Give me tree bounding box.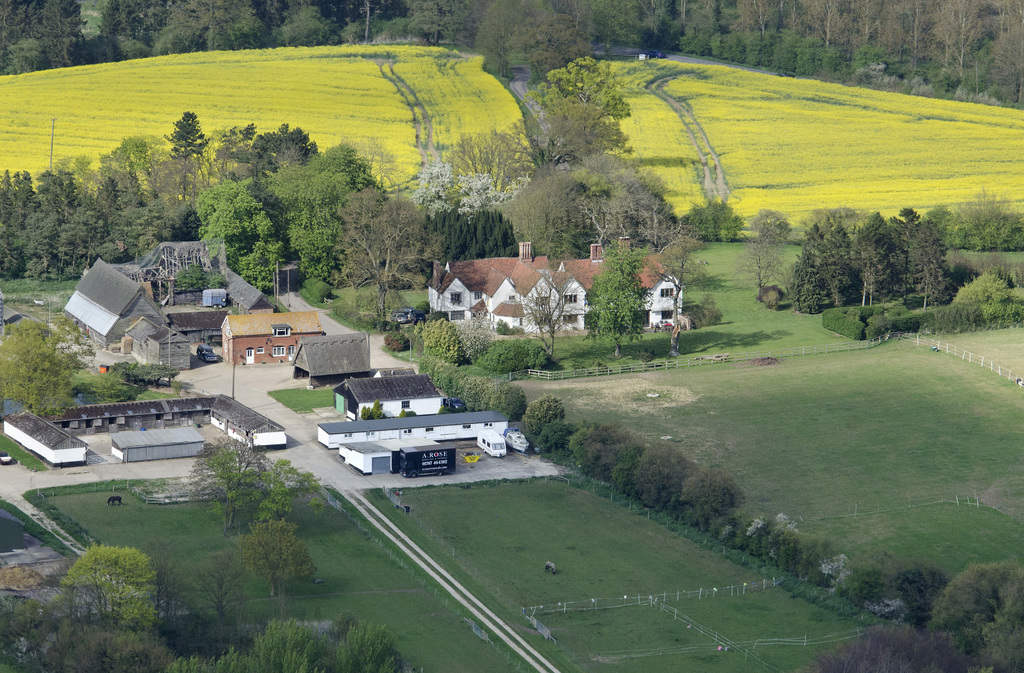
pyautogui.locateOnScreen(0, 318, 89, 423).
